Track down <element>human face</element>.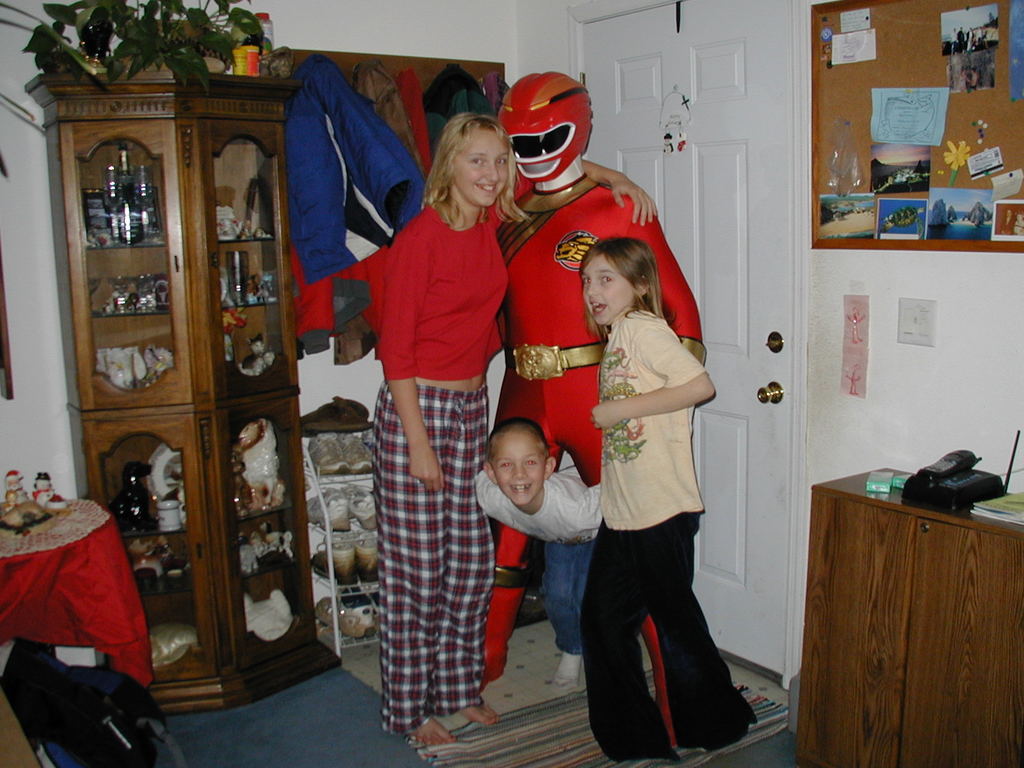
Tracked to pyautogui.locateOnScreen(449, 127, 511, 208).
